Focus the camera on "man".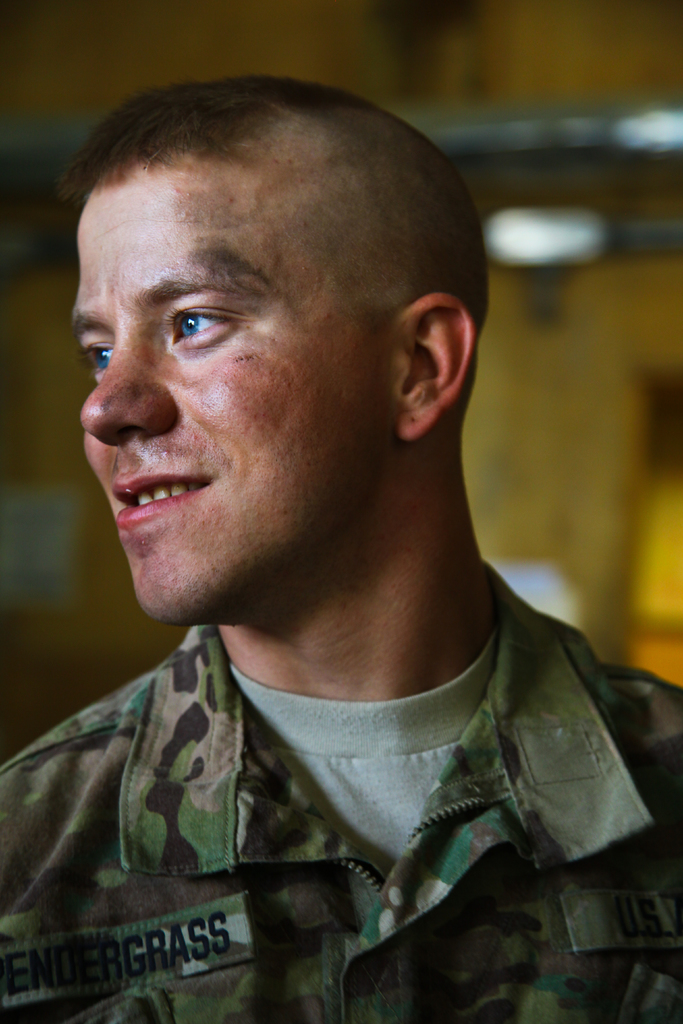
Focus region: [0,70,682,1023].
